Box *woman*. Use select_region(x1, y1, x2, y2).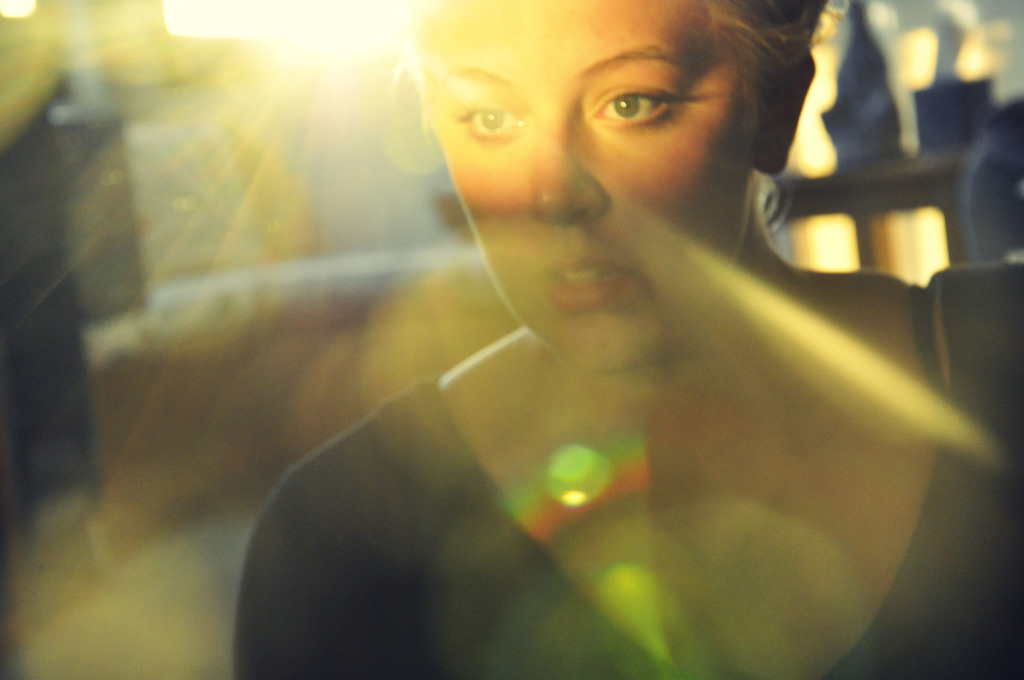
select_region(218, 4, 988, 633).
